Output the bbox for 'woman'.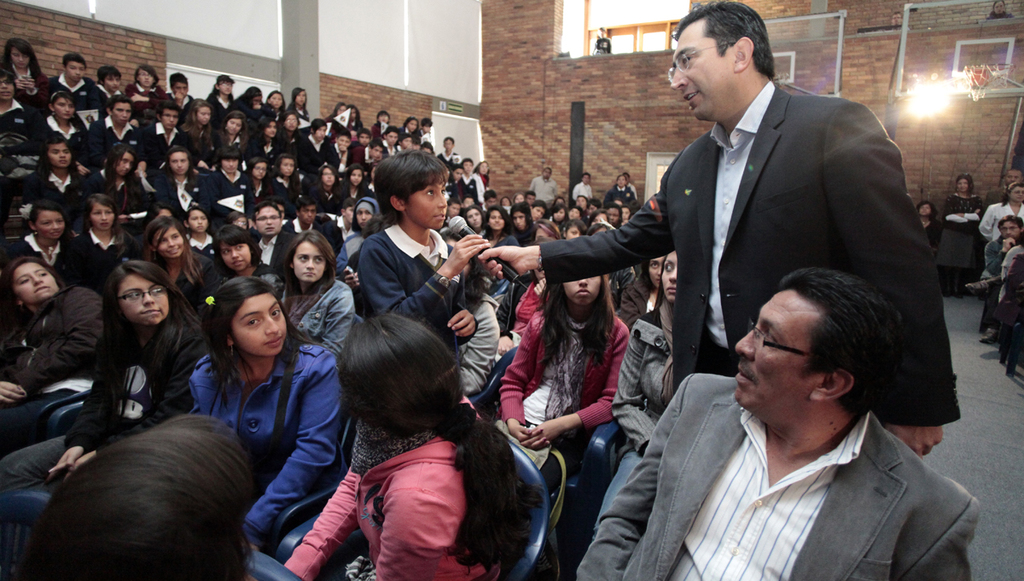
region(284, 317, 537, 580).
